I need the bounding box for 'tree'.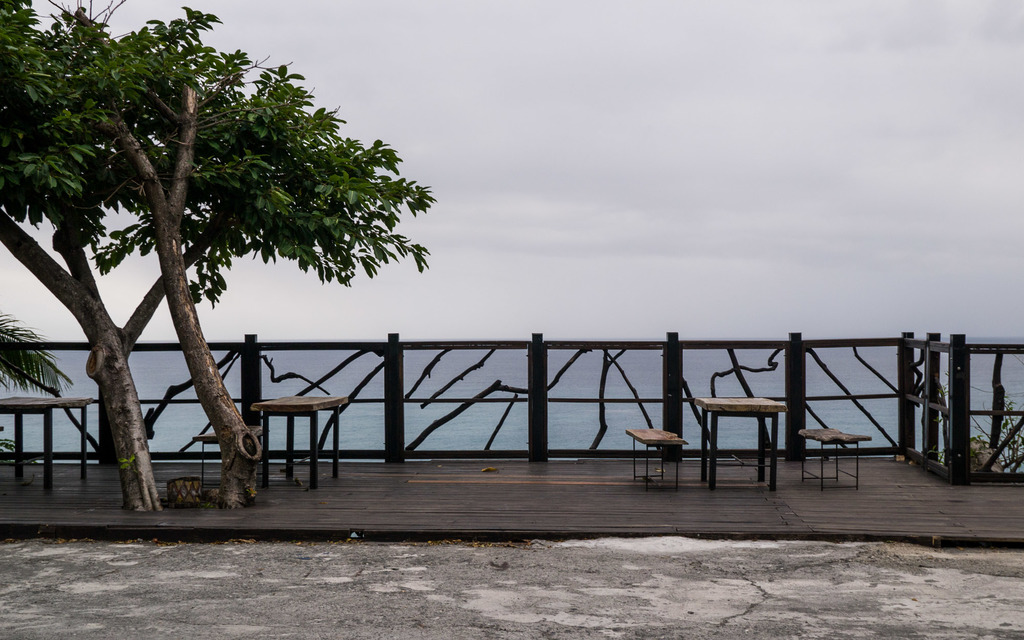
Here it is: {"left": 49, "top": 0, "right": 436, "bottom": 501}.
